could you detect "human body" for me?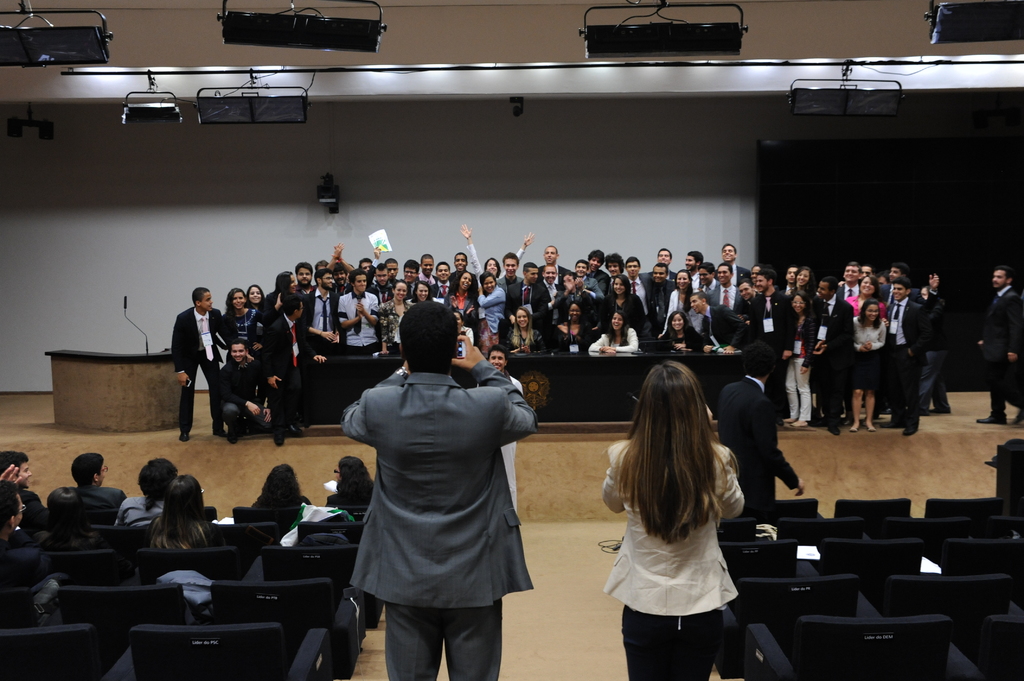
Detection result: {"left": 149, "top": 513, "right": 218, "bottom": 551}.
